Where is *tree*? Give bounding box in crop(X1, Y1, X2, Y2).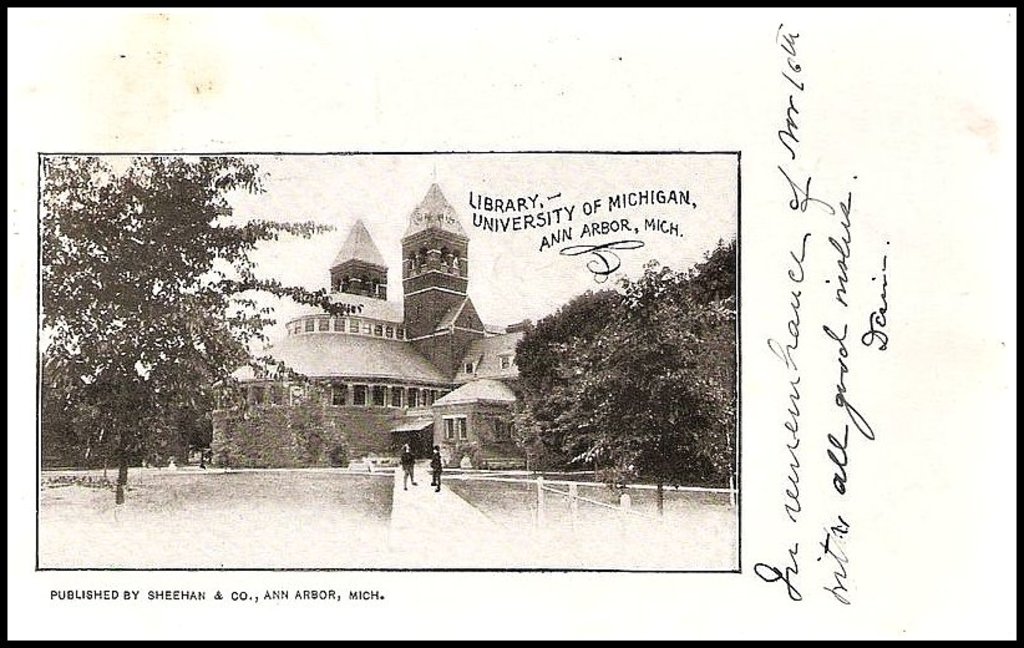
crop(41, 157, 366, 508).
